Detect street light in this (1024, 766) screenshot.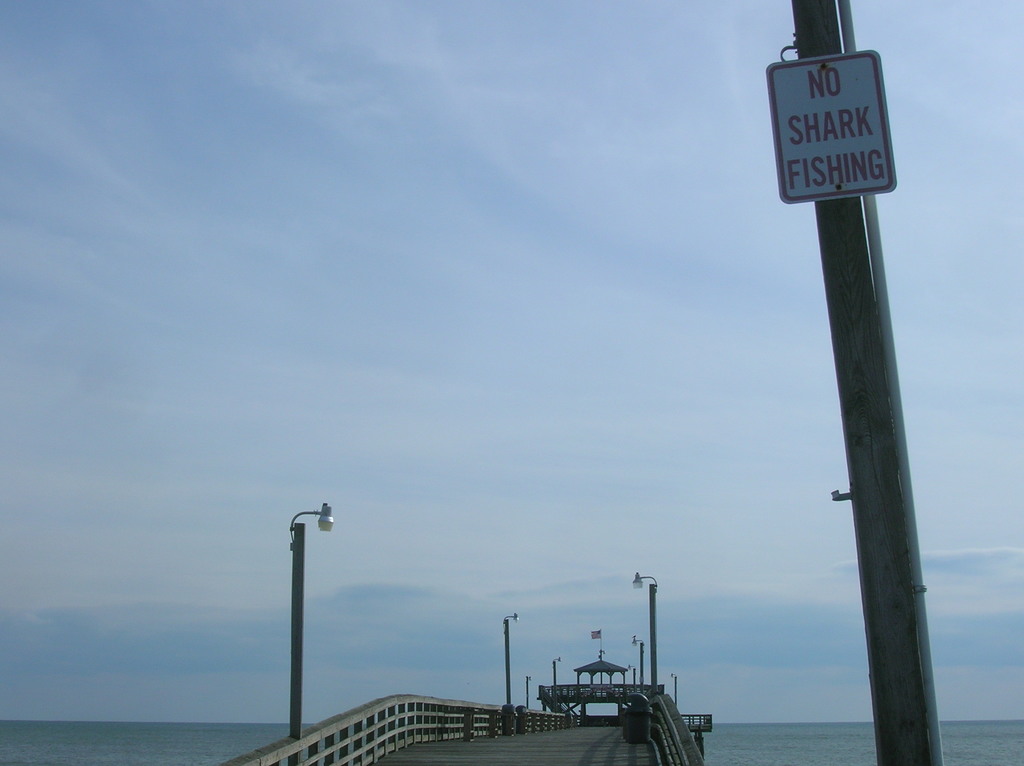
Detection: BBox(631, 570, 667, 701).
